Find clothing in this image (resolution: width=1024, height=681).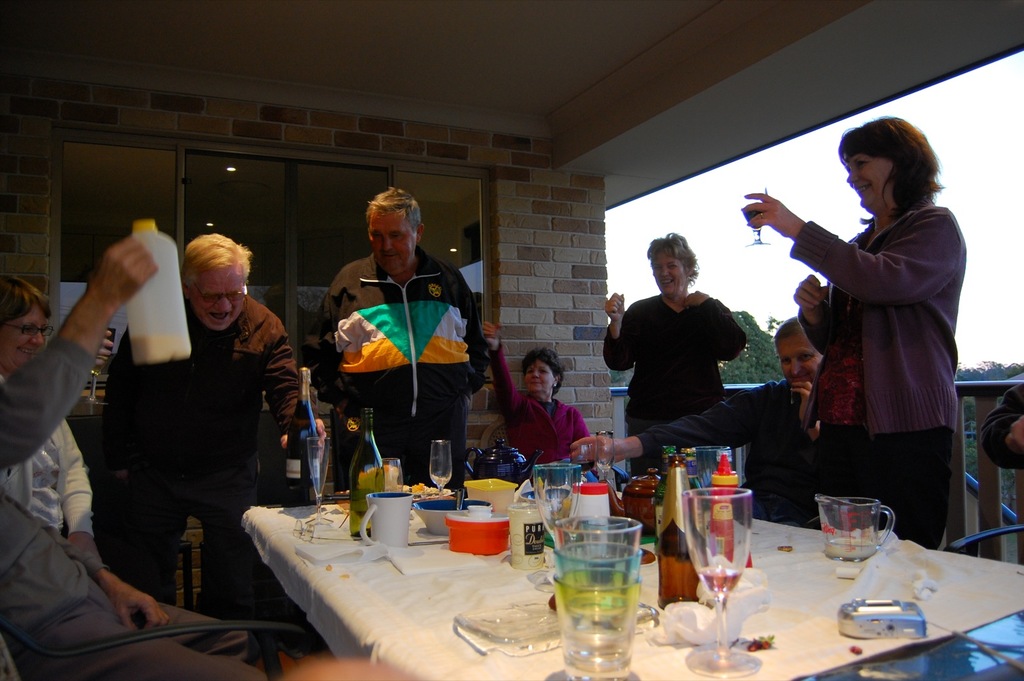
980:378:1023:566.
